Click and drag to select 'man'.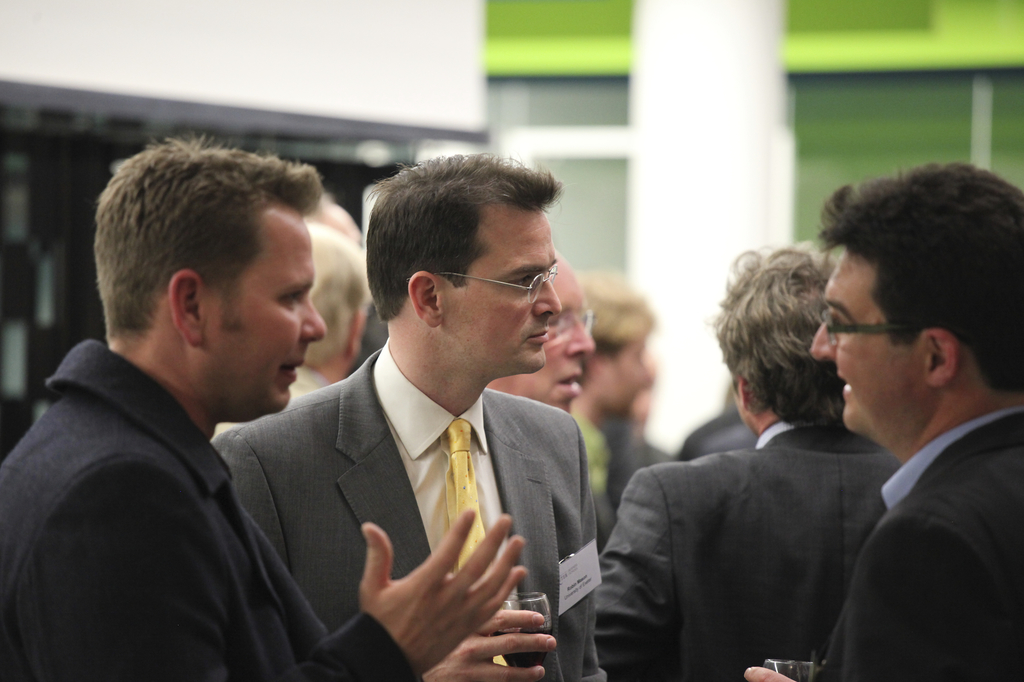
Selection: <box>302,195,387,375</box>.
